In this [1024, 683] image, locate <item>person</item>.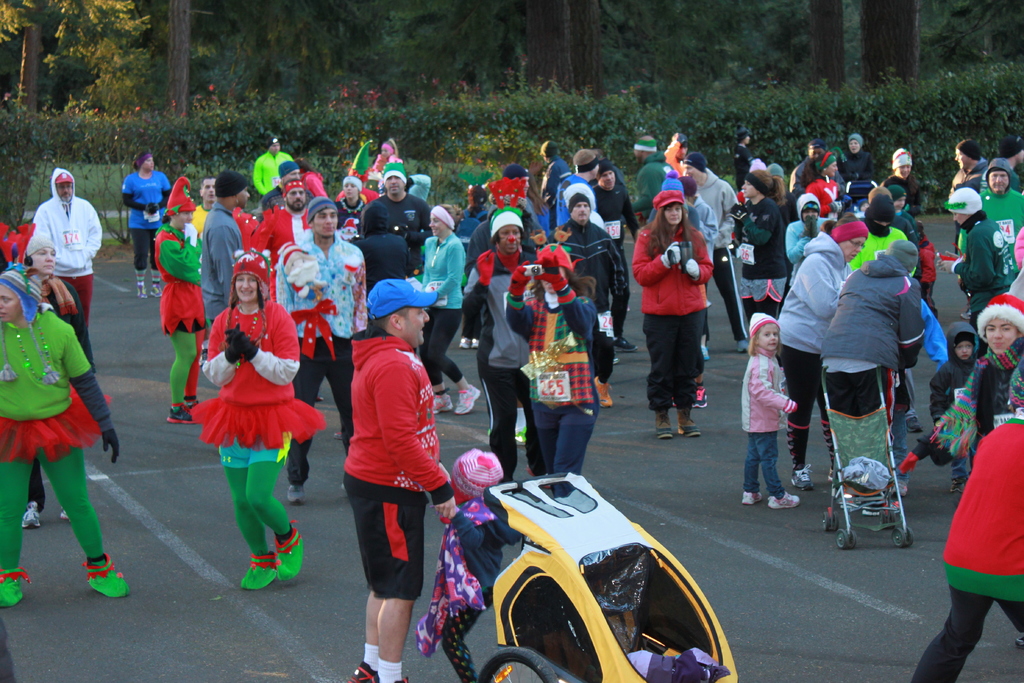
Bounding box: 0/264/136/603.
